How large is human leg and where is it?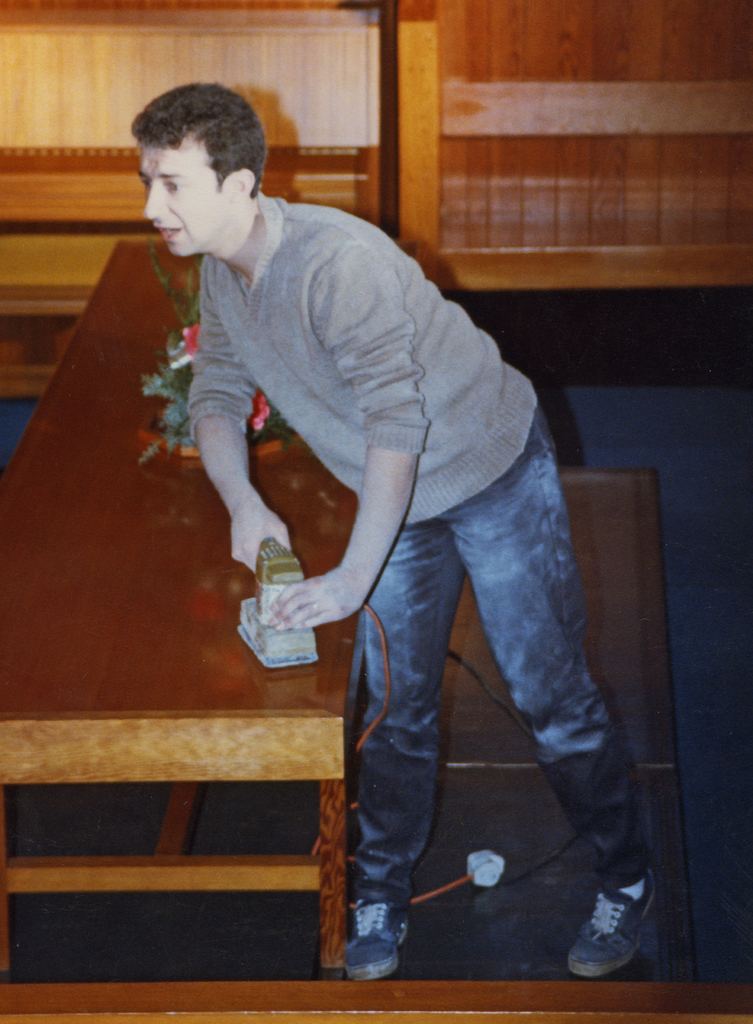
Bounding box: locate(352, 476, 442, 980).
